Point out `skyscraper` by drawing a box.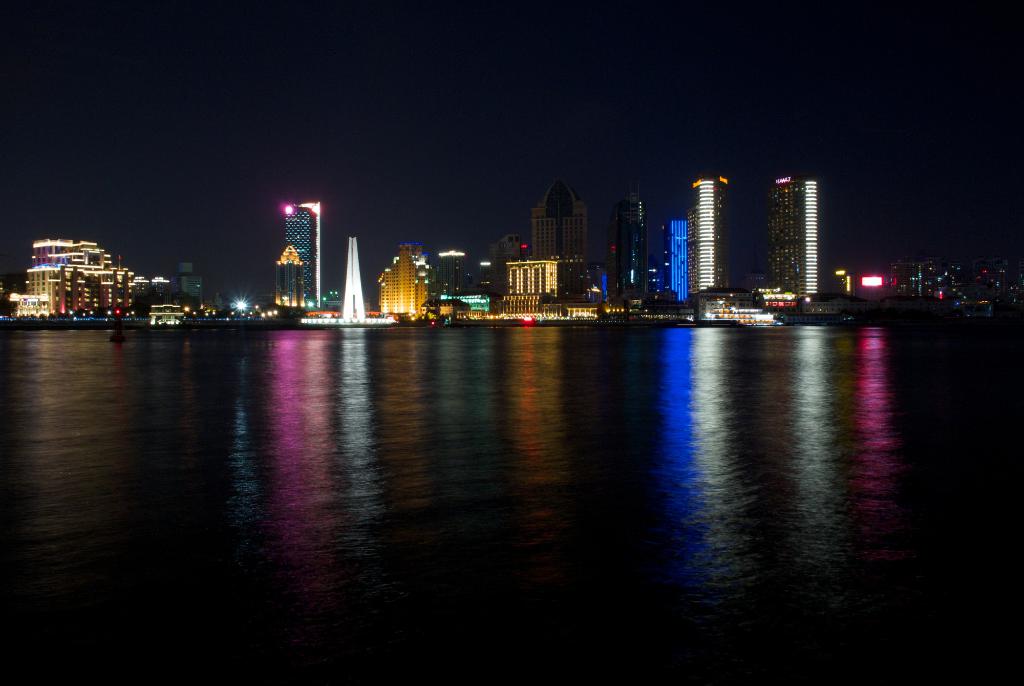
l=280, t=195, r=332, b=326.
